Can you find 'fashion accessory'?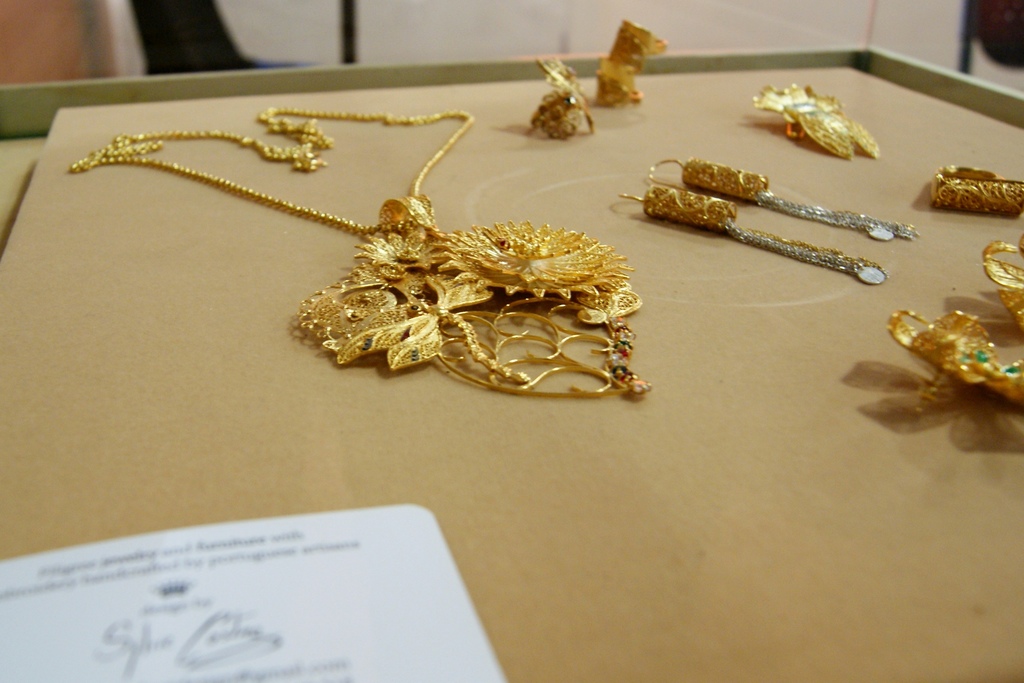
Yes, bounding box: select_region(527, 56, 593, 143).
